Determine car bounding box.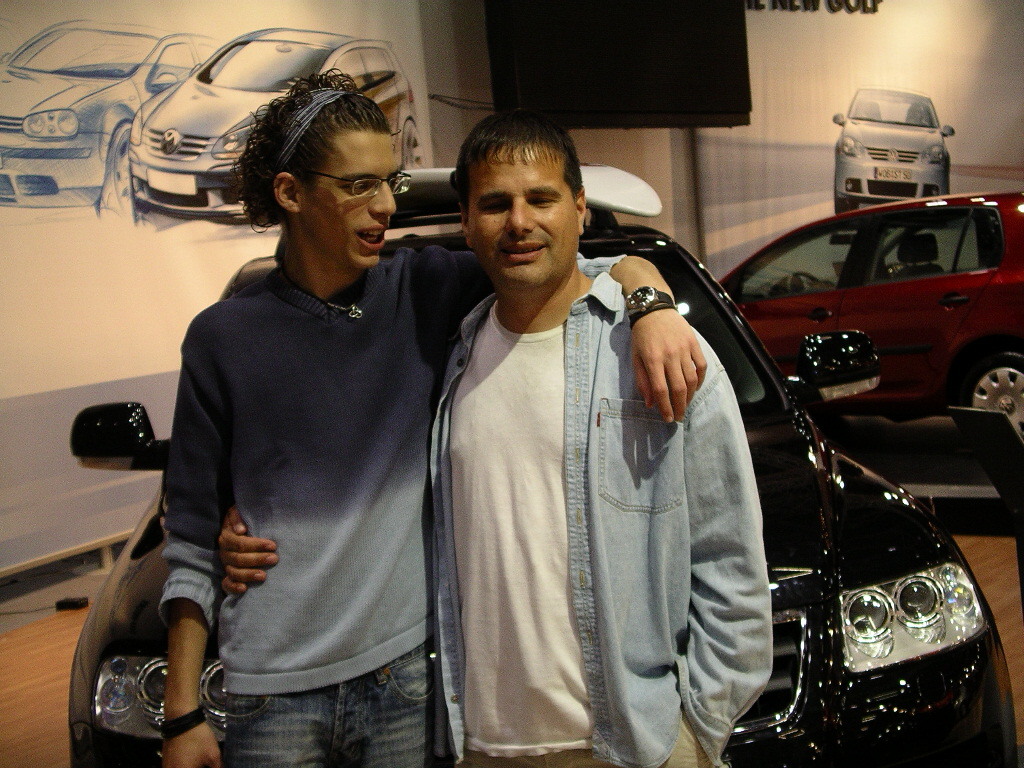
Determined: crop(133, 24, 415, 226).
